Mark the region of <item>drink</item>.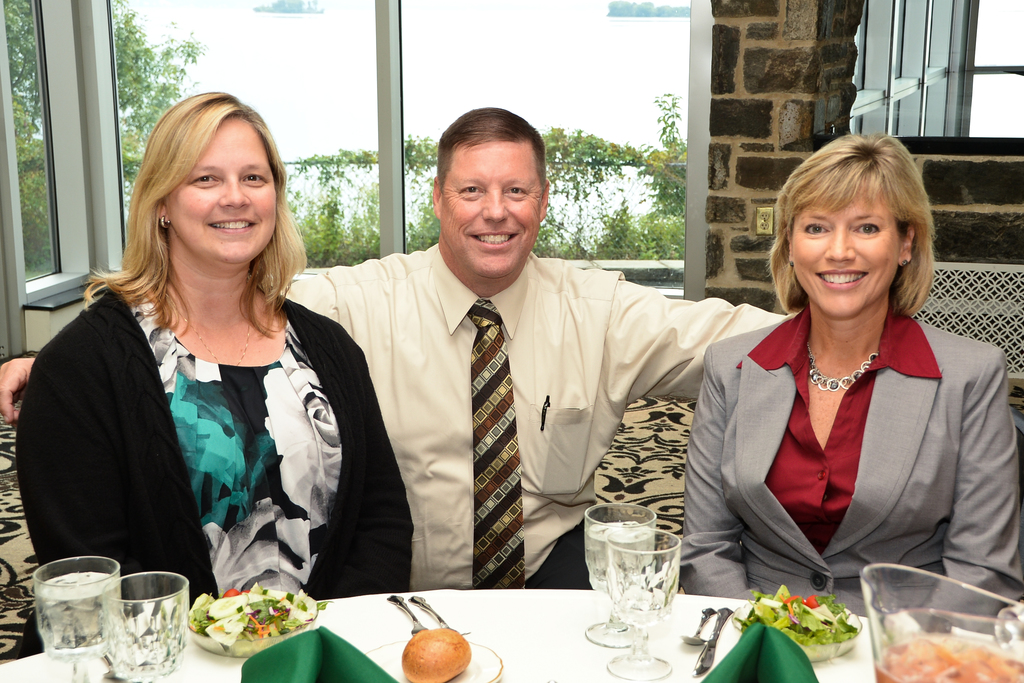
Region: {"left": 588, "top": 524, "right": 655, "bottom": 599}.
